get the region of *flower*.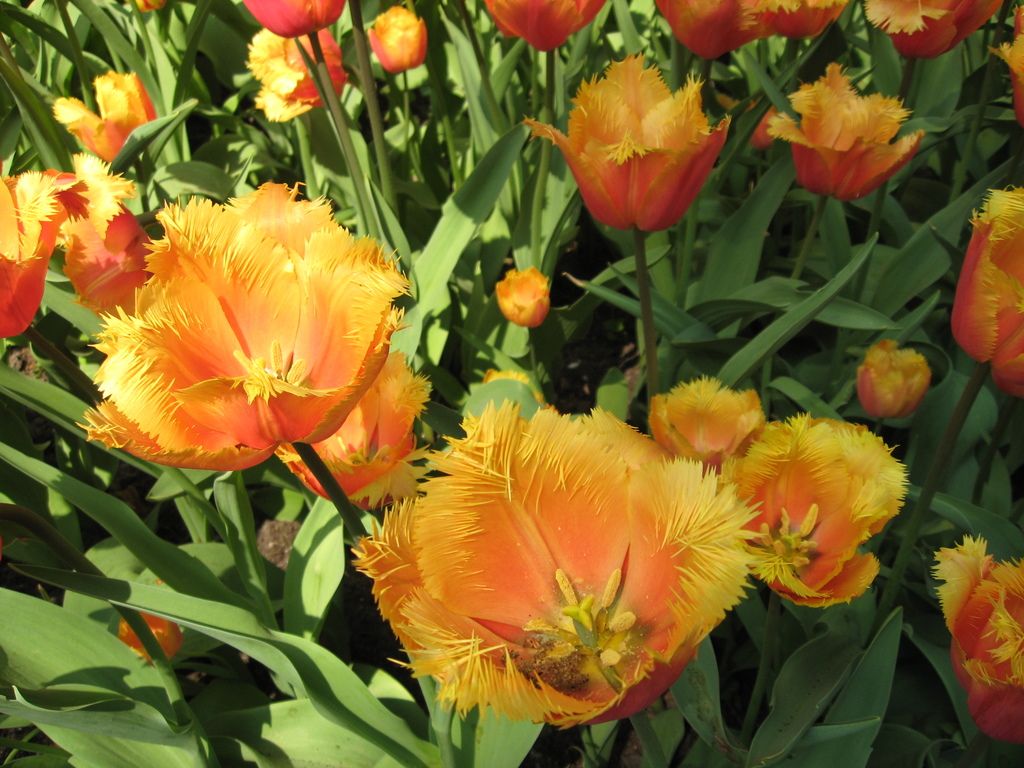
730/415/910/609.
